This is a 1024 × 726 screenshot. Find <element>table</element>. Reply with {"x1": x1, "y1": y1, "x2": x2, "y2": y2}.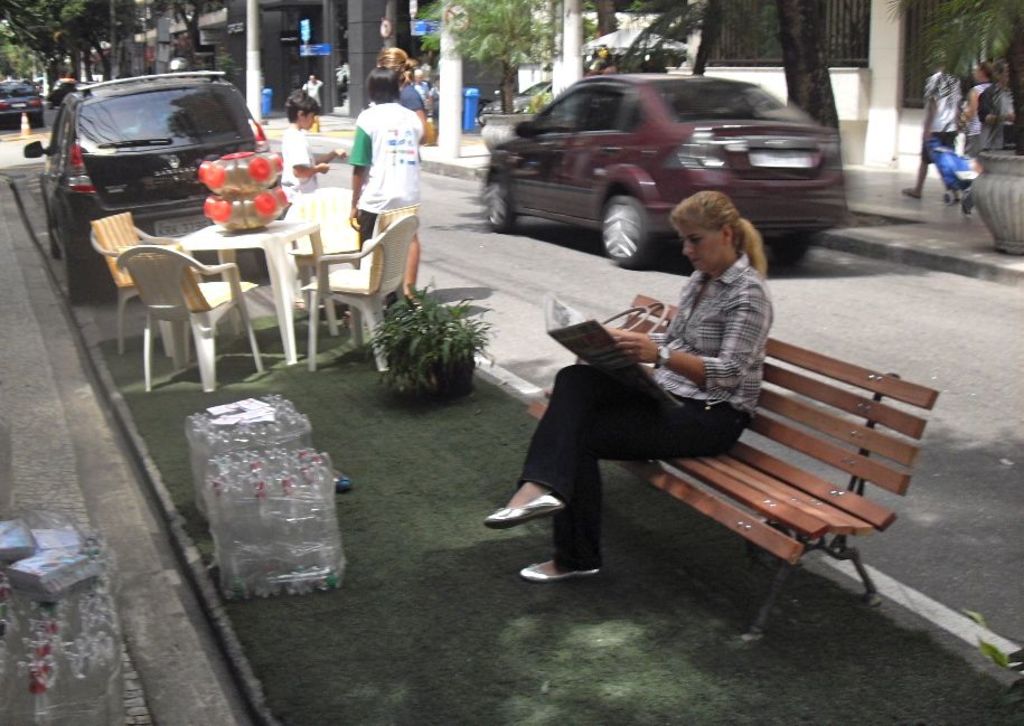
{"x1": 175, "y1": 218, "x2": 349, "y2": 368}.
